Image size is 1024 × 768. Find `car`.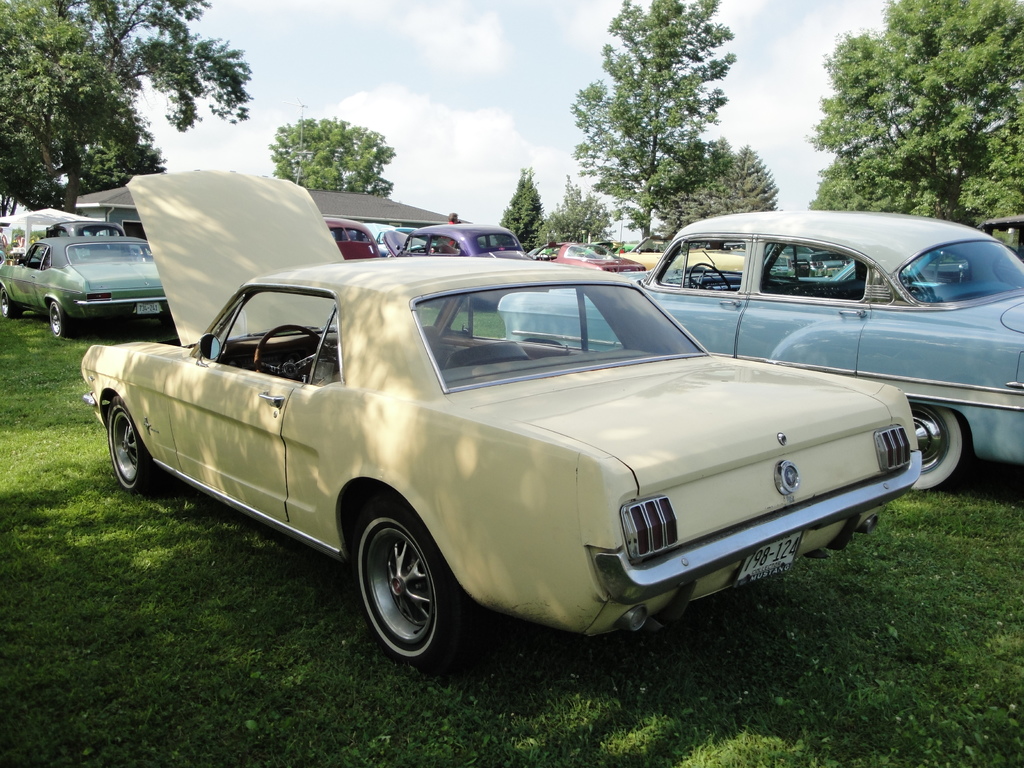
<bbox>0, 224, 173, 332</bbox>.
